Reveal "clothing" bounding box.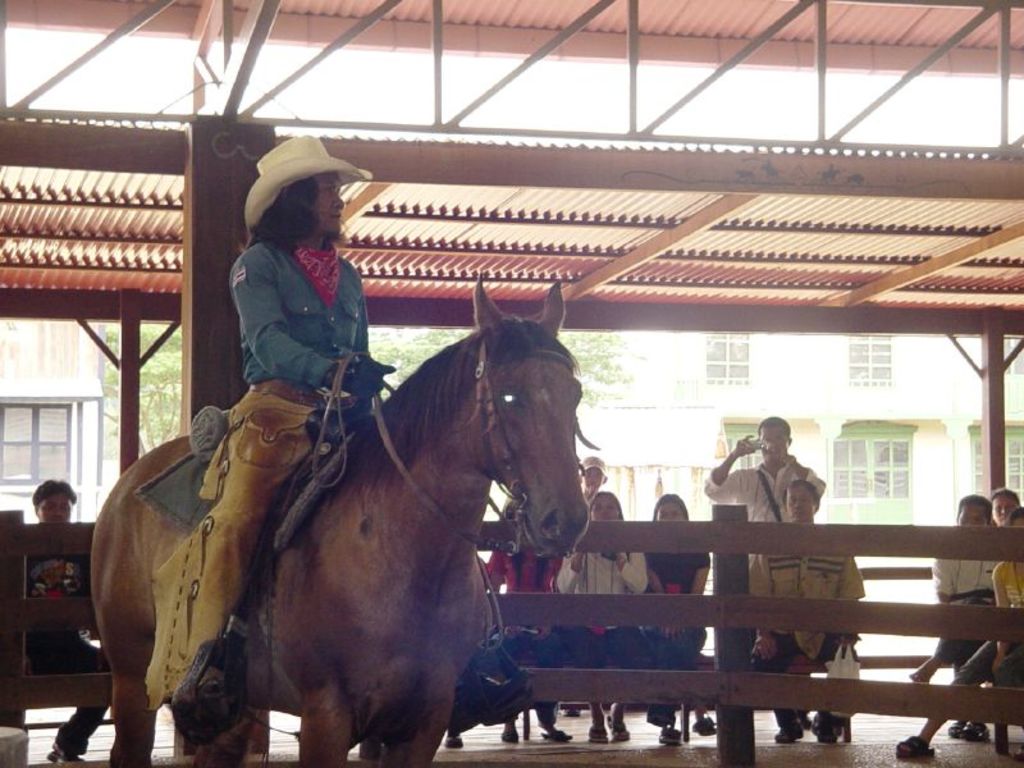
Revealed: 723,439,833,536.
